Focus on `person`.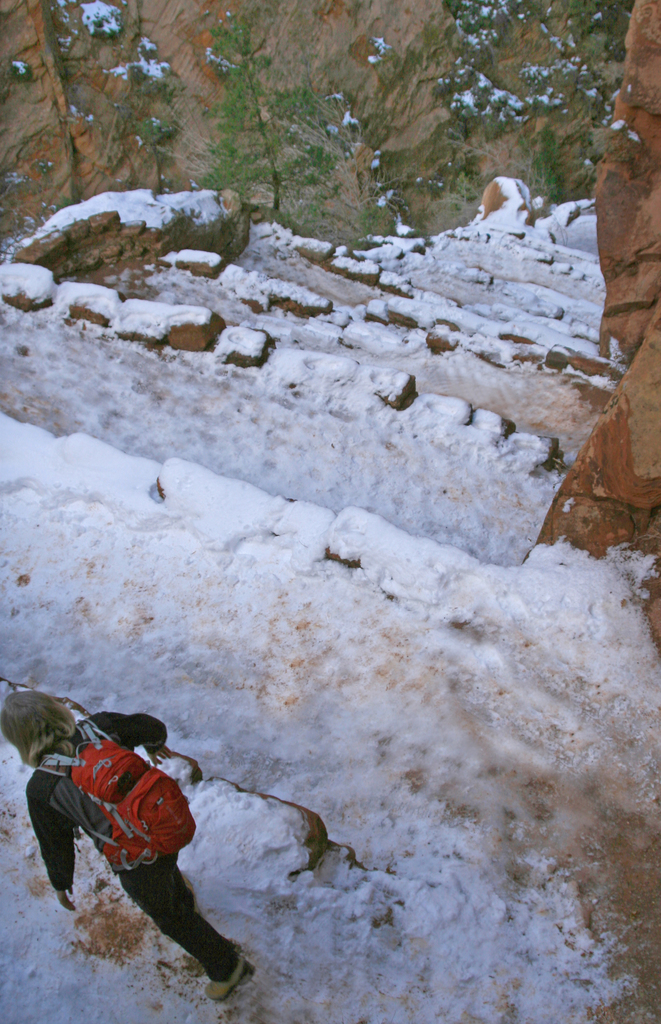
Focused at locate(0, 691, 247, 1002).
